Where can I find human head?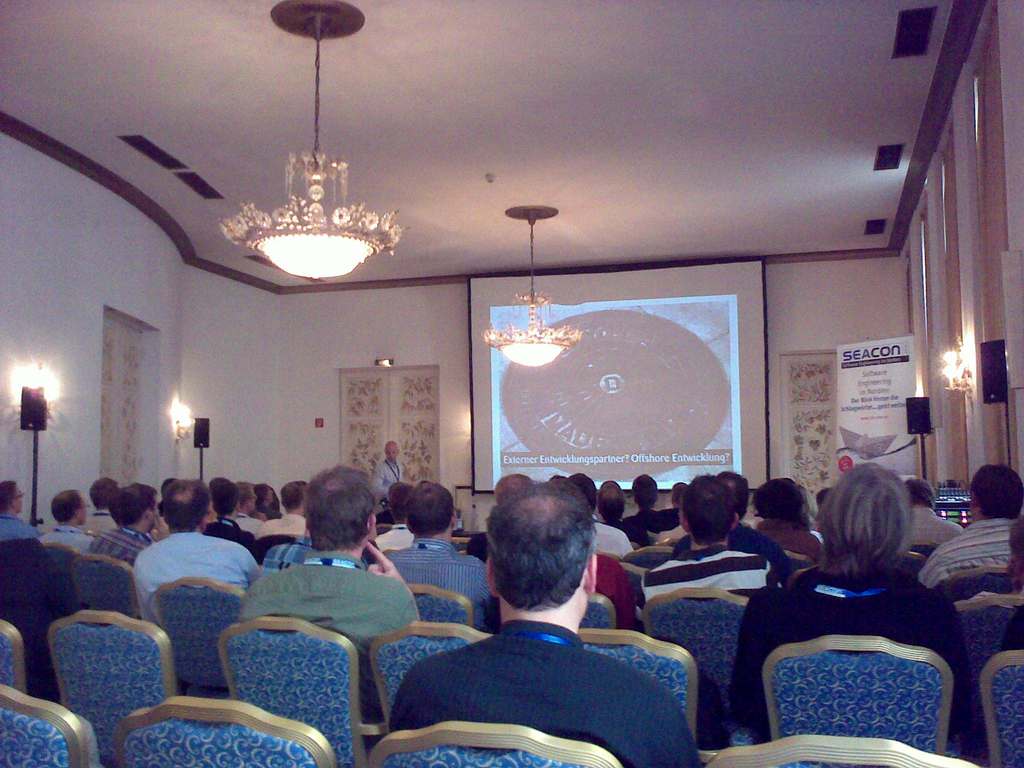
You can find it at x1=116 y1=482 x2=163 y2=538.
